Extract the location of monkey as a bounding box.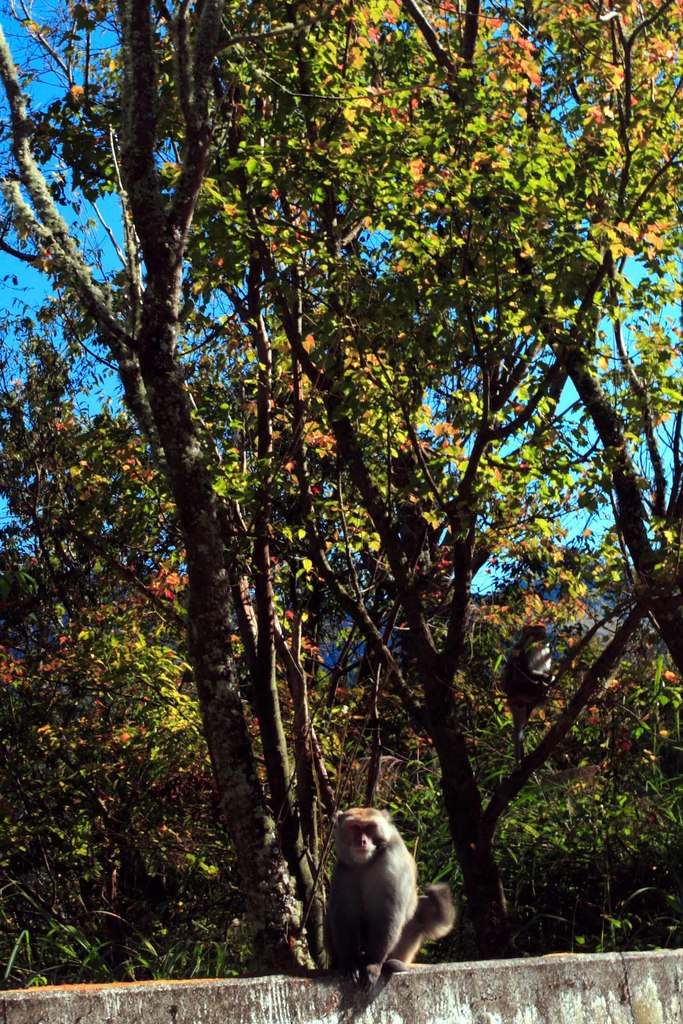
box=[308, 814, 455, 987].
